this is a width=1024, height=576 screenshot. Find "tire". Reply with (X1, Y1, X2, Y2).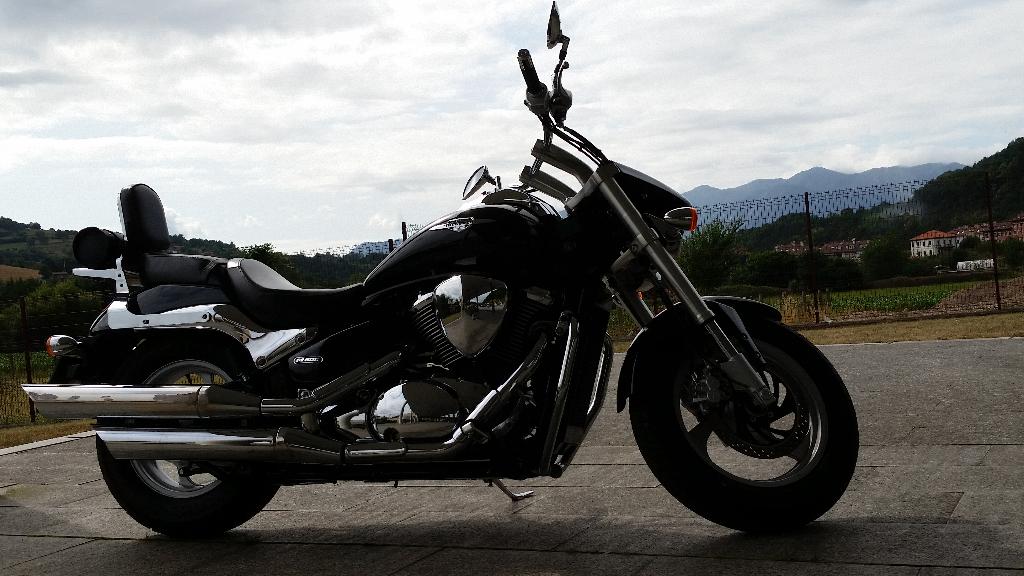
(628, 306, 865, 508).
